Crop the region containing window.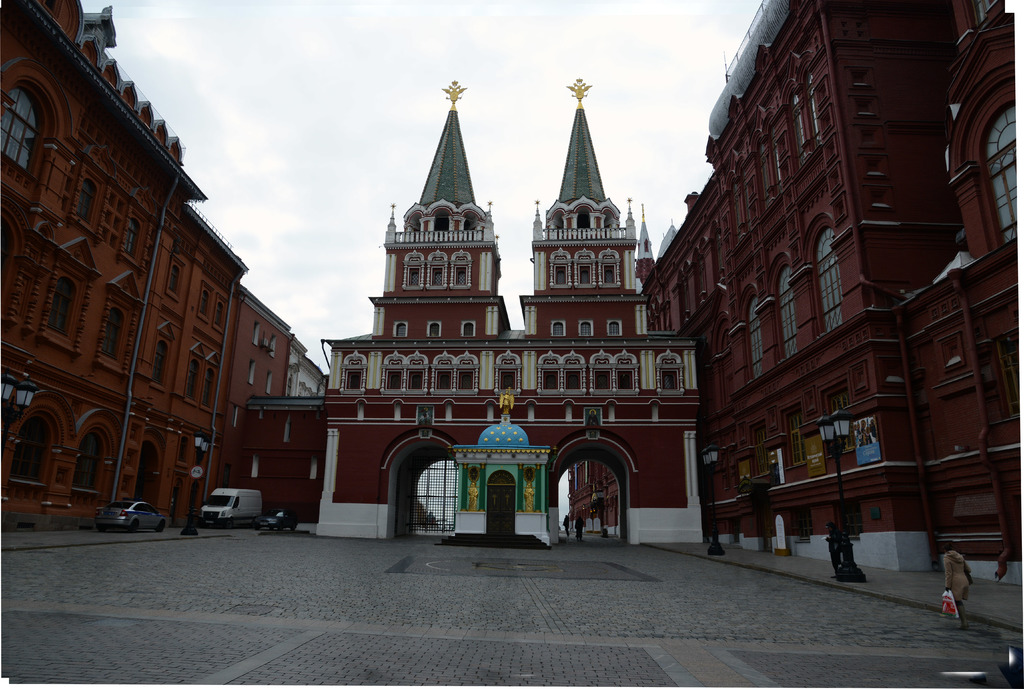
Crop region: {"x1": 611, "y1": 322, "x2": 618, "y2": 337}.
